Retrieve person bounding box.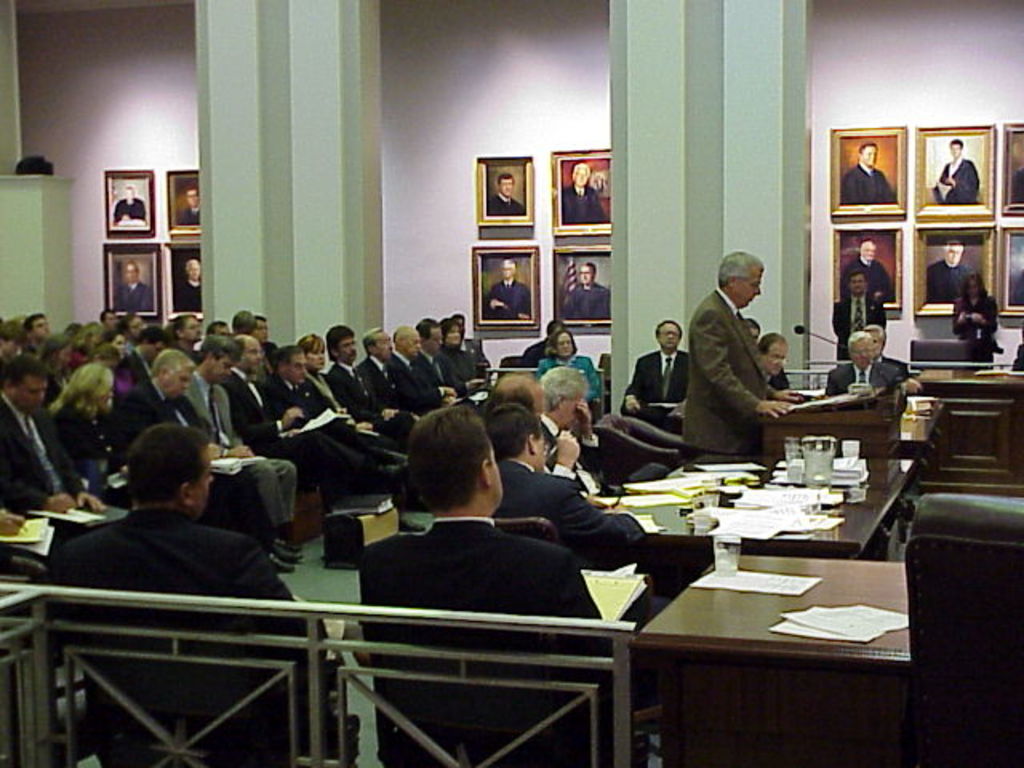
Bounding box: 115/184/147/218.
